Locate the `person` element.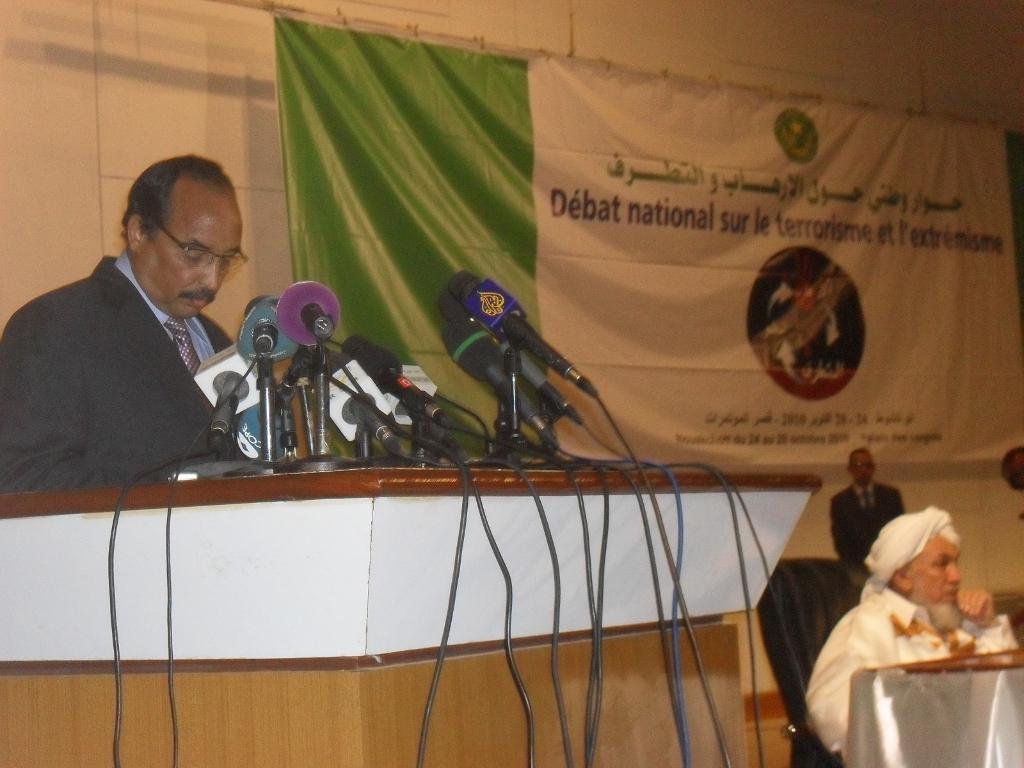
Element bbox: (827, 442, 922, 595).
